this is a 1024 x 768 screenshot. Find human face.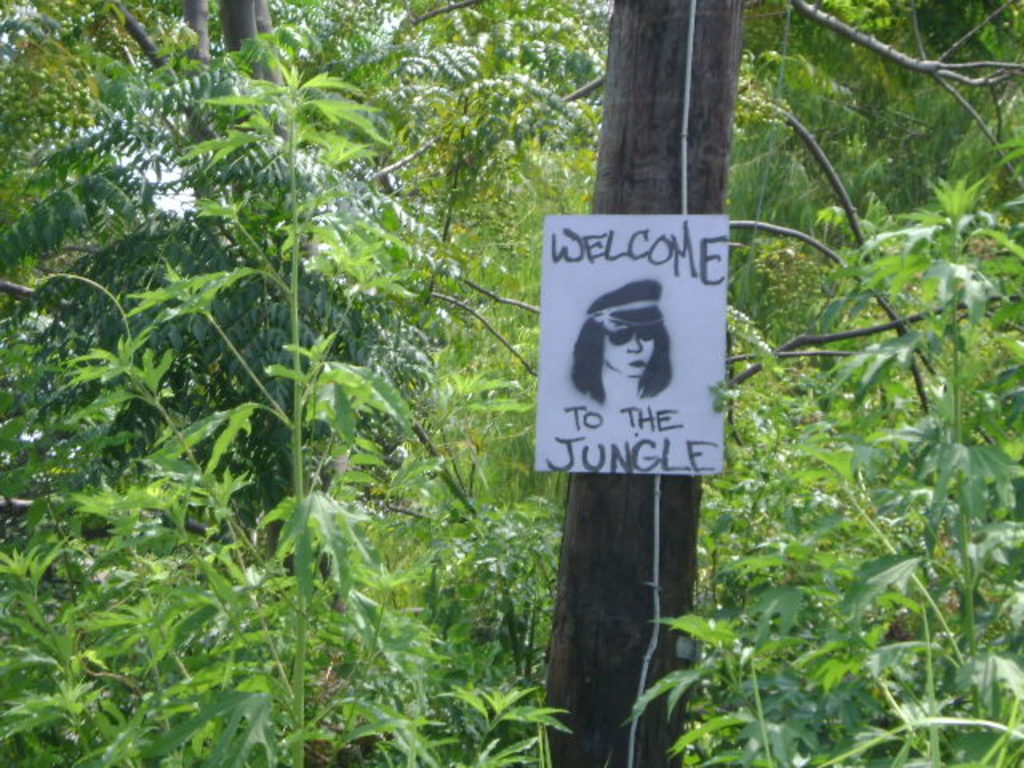
Bounding box: crop(600, 330, 656, 382).
